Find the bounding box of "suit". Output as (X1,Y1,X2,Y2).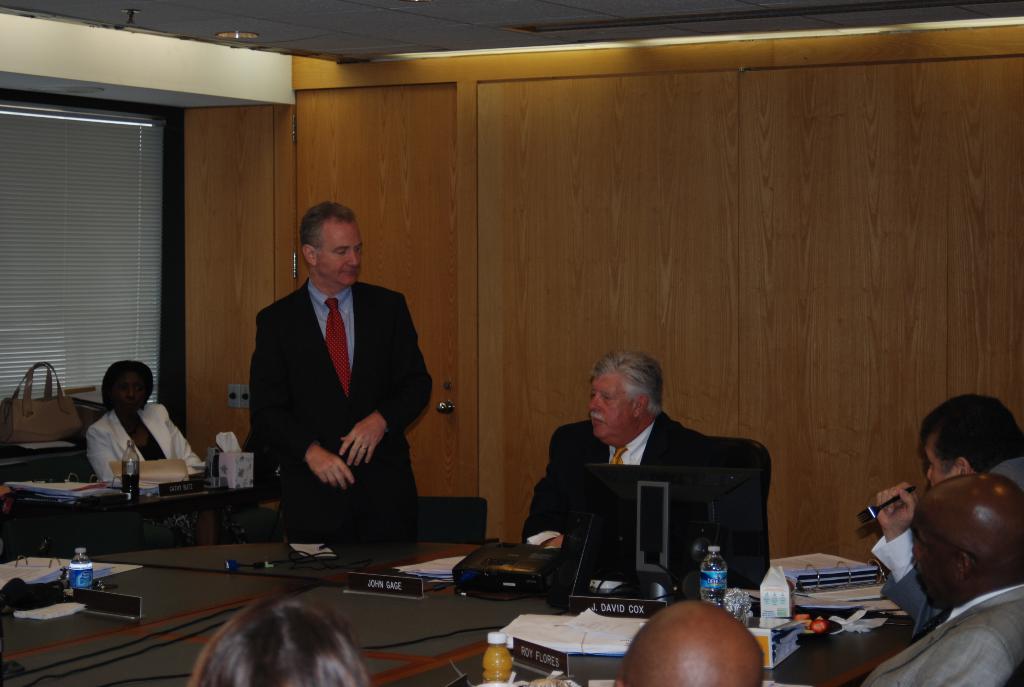
(83,407,211,482).
